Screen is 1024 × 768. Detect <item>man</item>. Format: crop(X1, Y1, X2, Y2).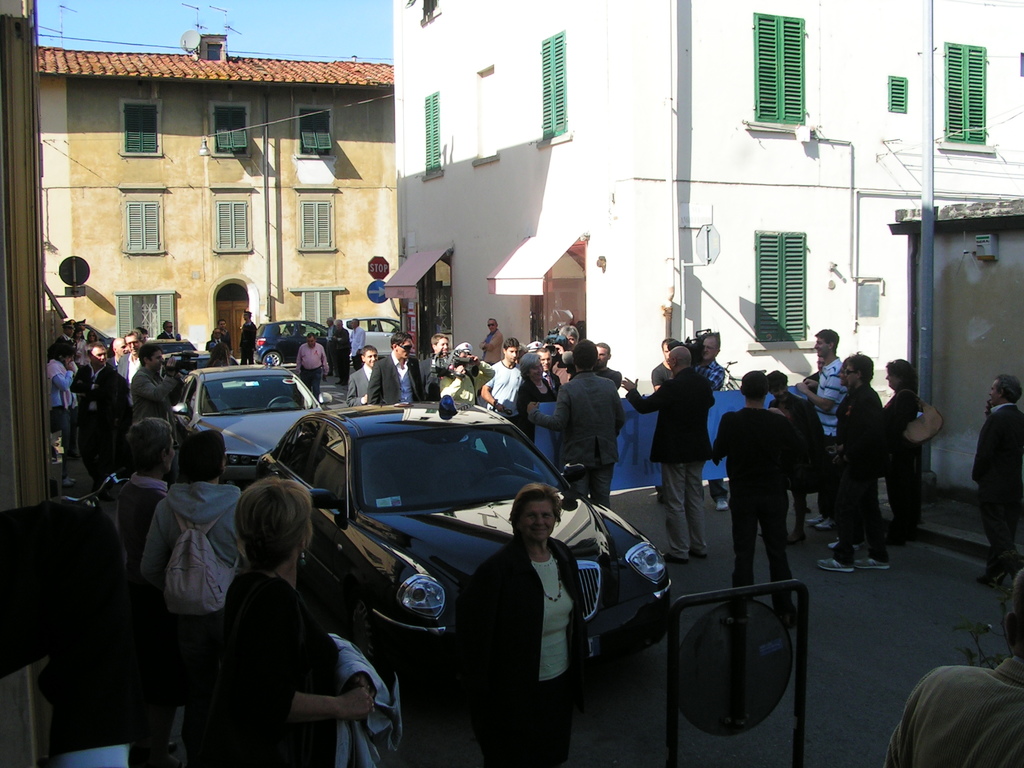
crop(157, 317, 175, 341).
